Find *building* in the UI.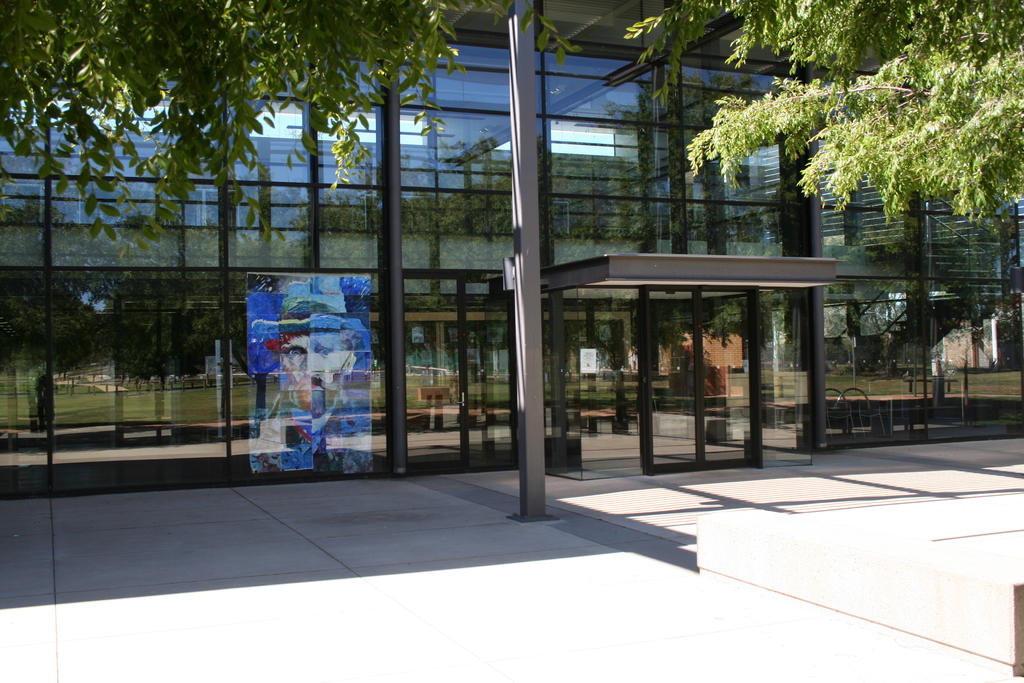
UI element at <region>0, 0, 1023, 500</region>.
